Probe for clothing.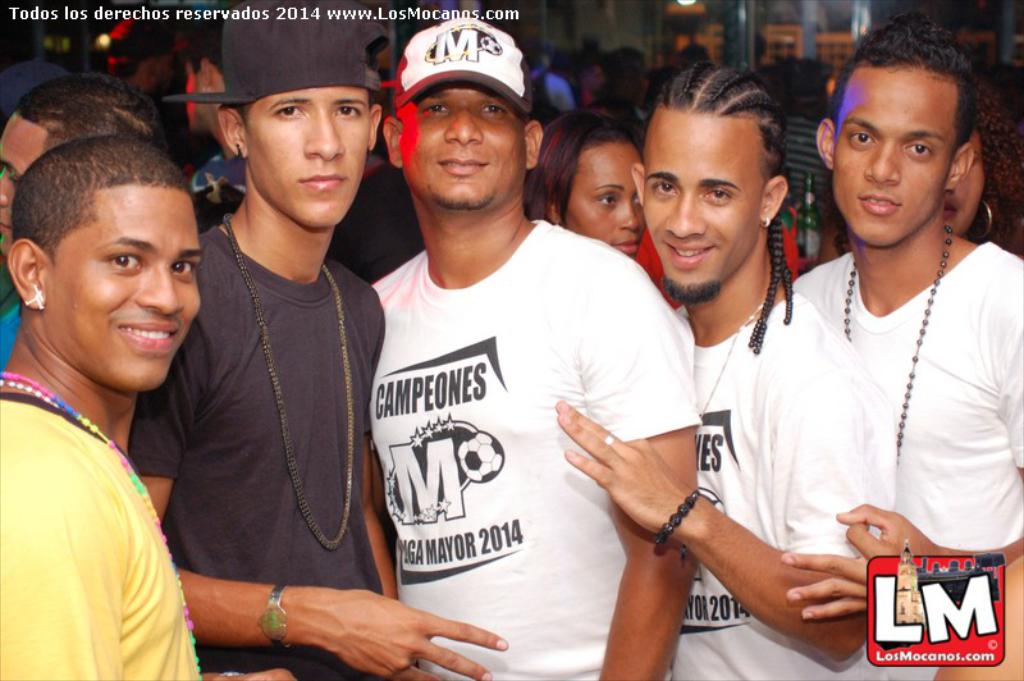
Probe result: pyautogui.locateOnScreen(0, 394, 205, 680).
